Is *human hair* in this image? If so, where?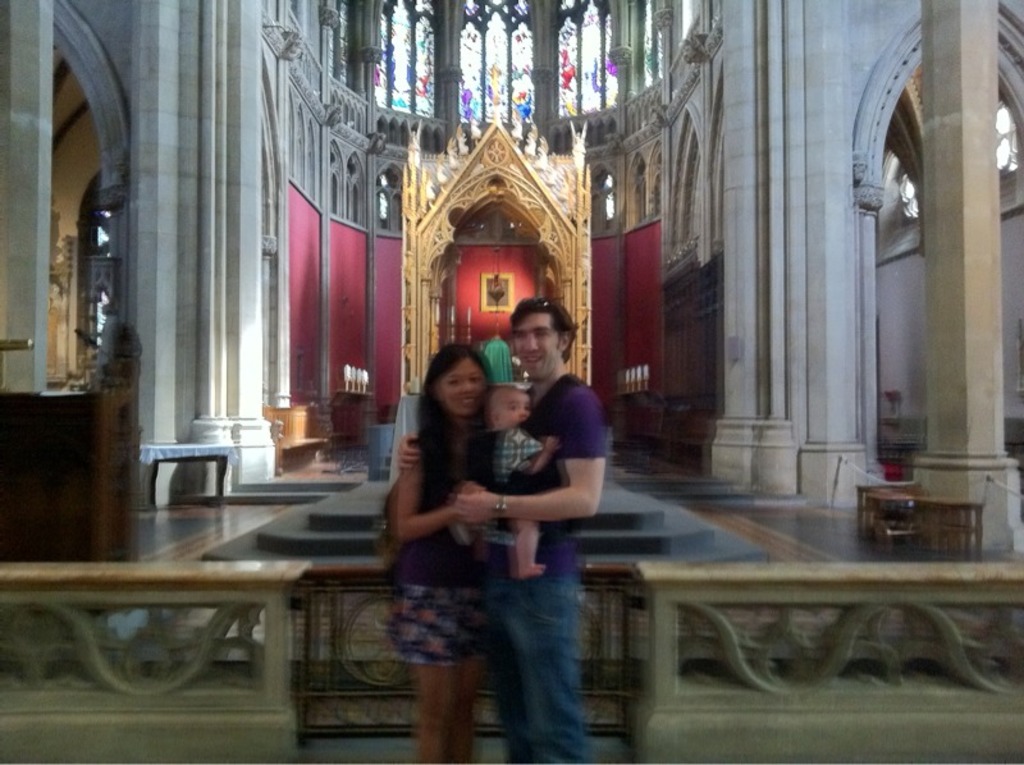
Yes, at box=[411, 347, 484, 500].
